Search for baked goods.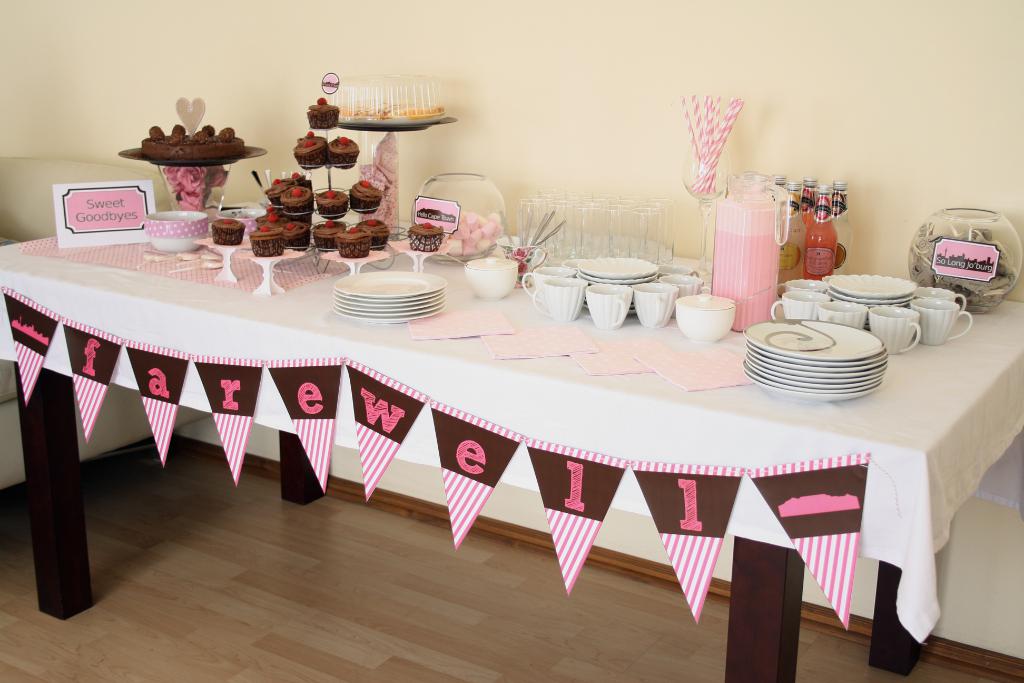
Found at [x1=271, y1=177, x2=295, y2=205].
